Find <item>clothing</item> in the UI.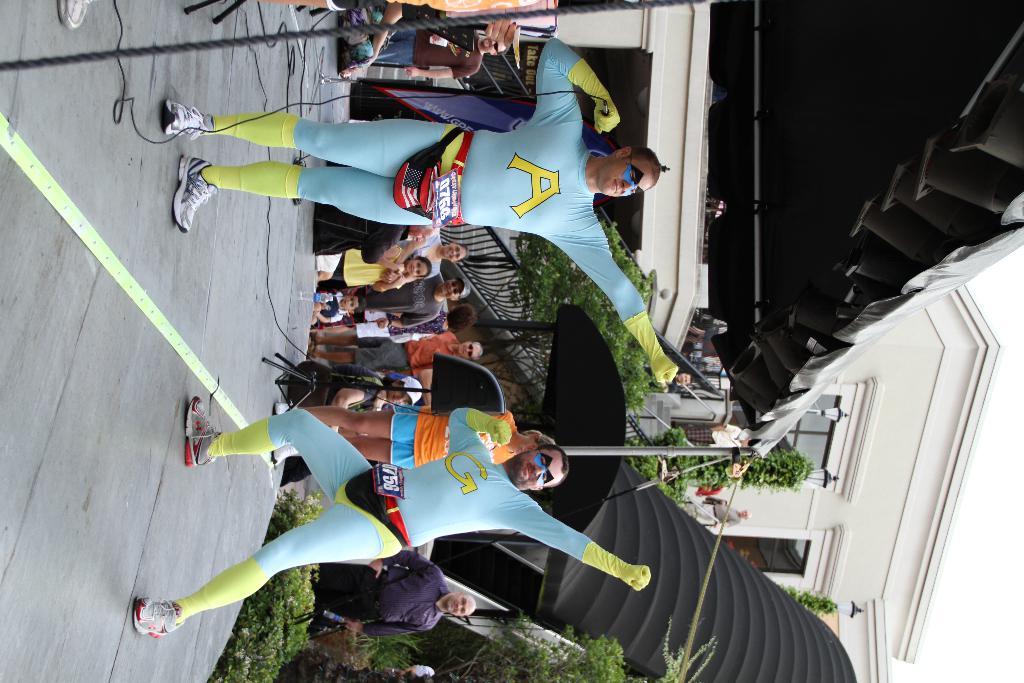
UI element at [321, 548, 448, 637].
